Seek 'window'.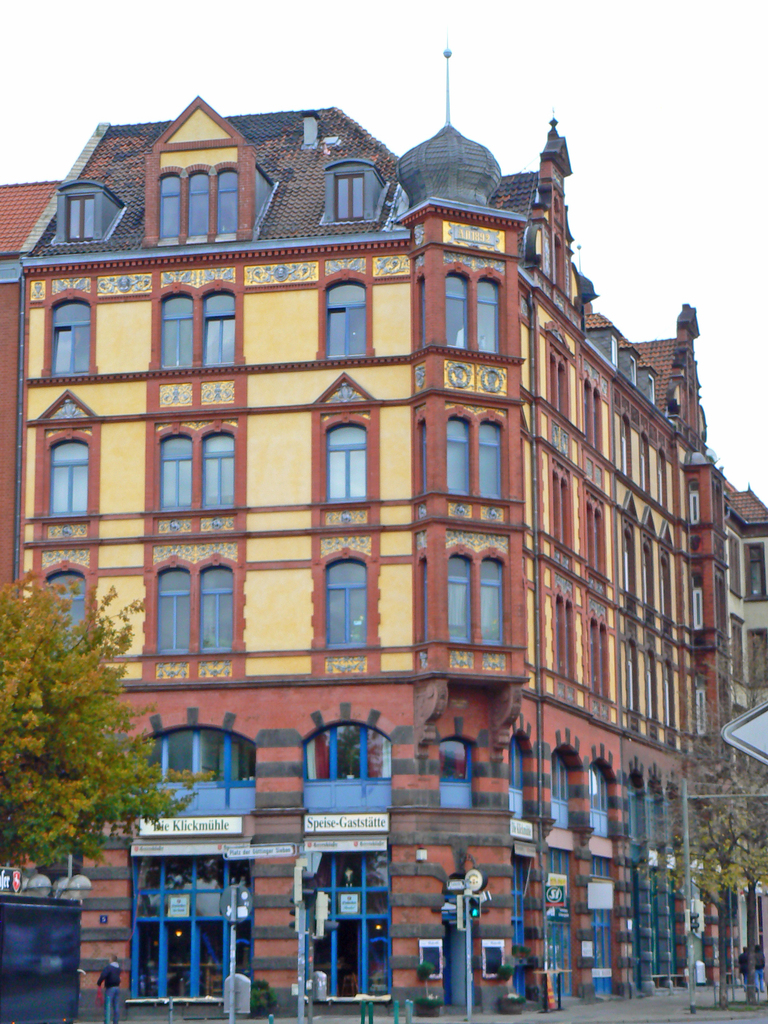
(x1=417, y1=274, x2=435, y2=356).
